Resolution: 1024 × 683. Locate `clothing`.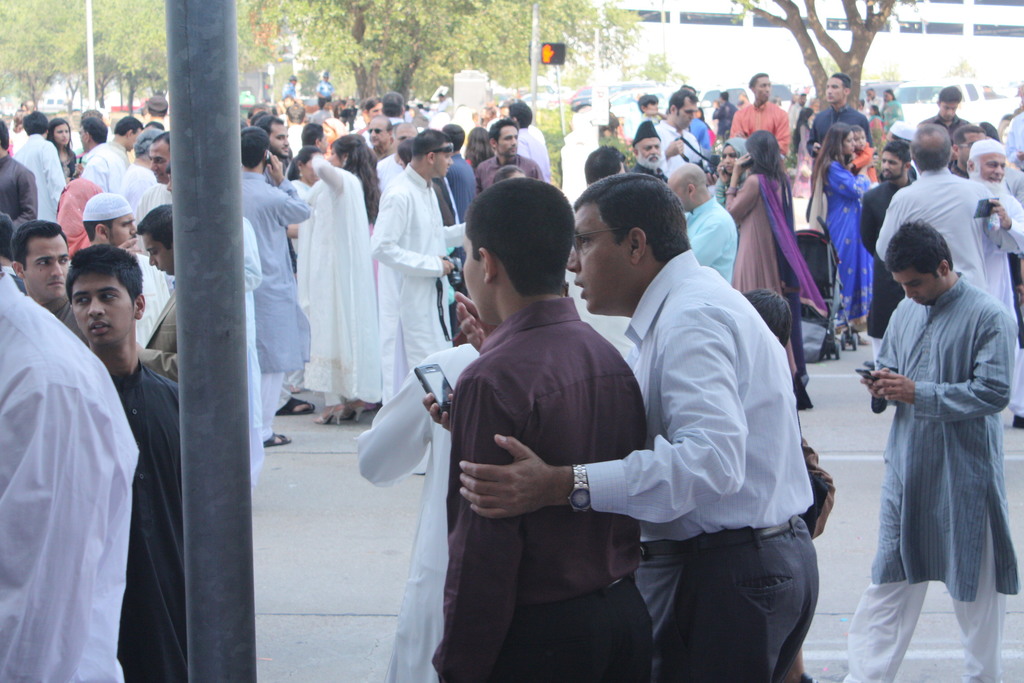
{"left": 113, "top": 361, "right": 183, "bottom": 680}.
